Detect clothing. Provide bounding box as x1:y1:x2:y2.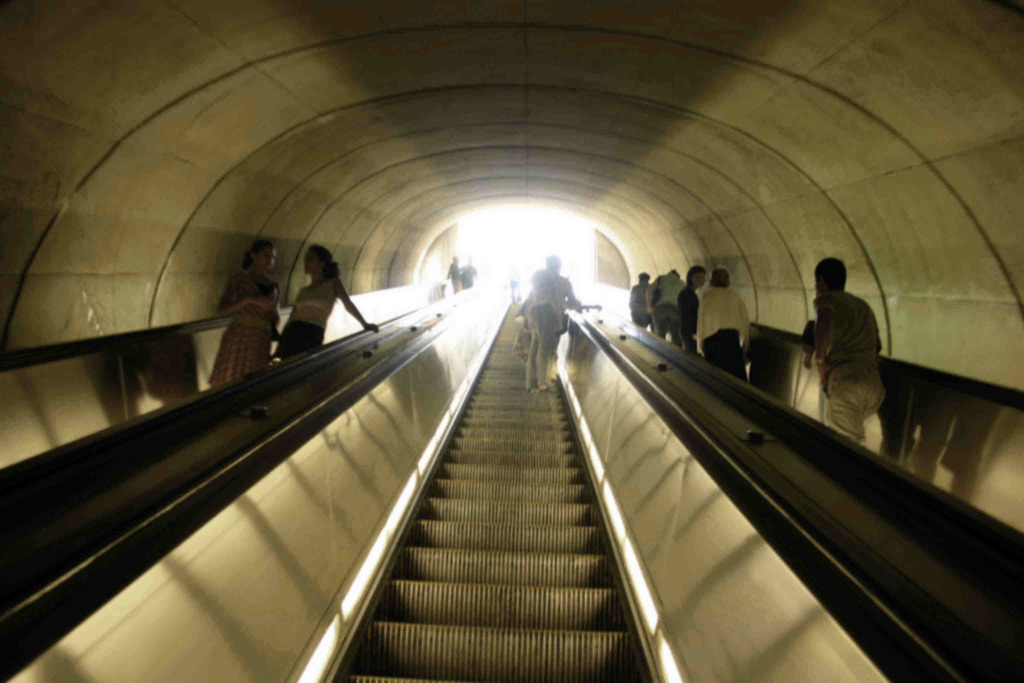
273:247:352:354.
